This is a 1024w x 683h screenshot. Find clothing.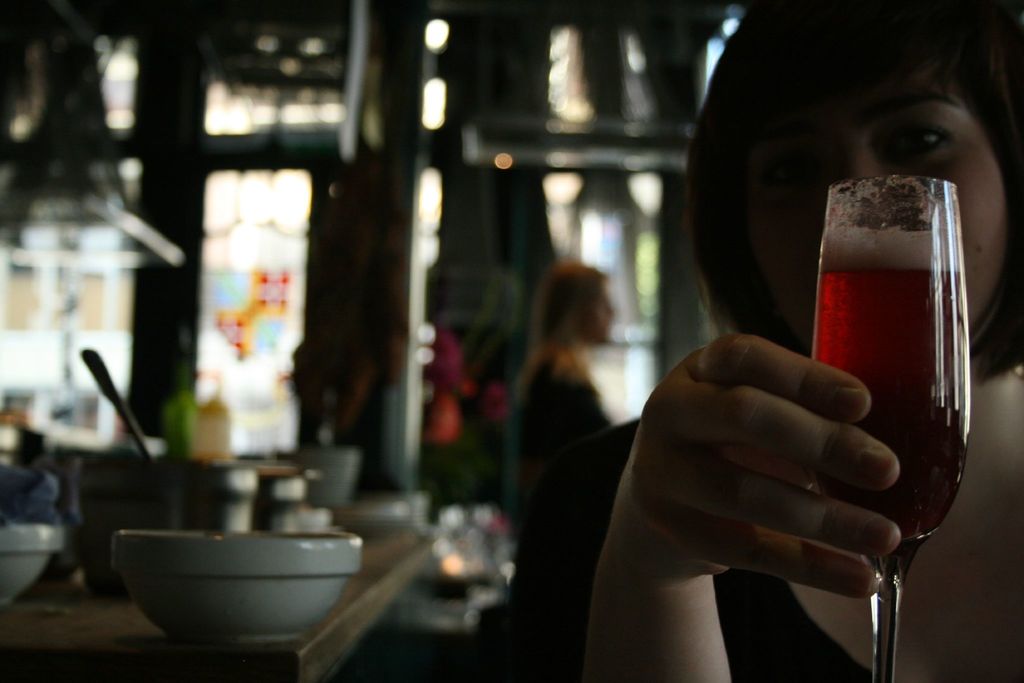
Bounding box: bbox=[492, 412, 880, 682].
